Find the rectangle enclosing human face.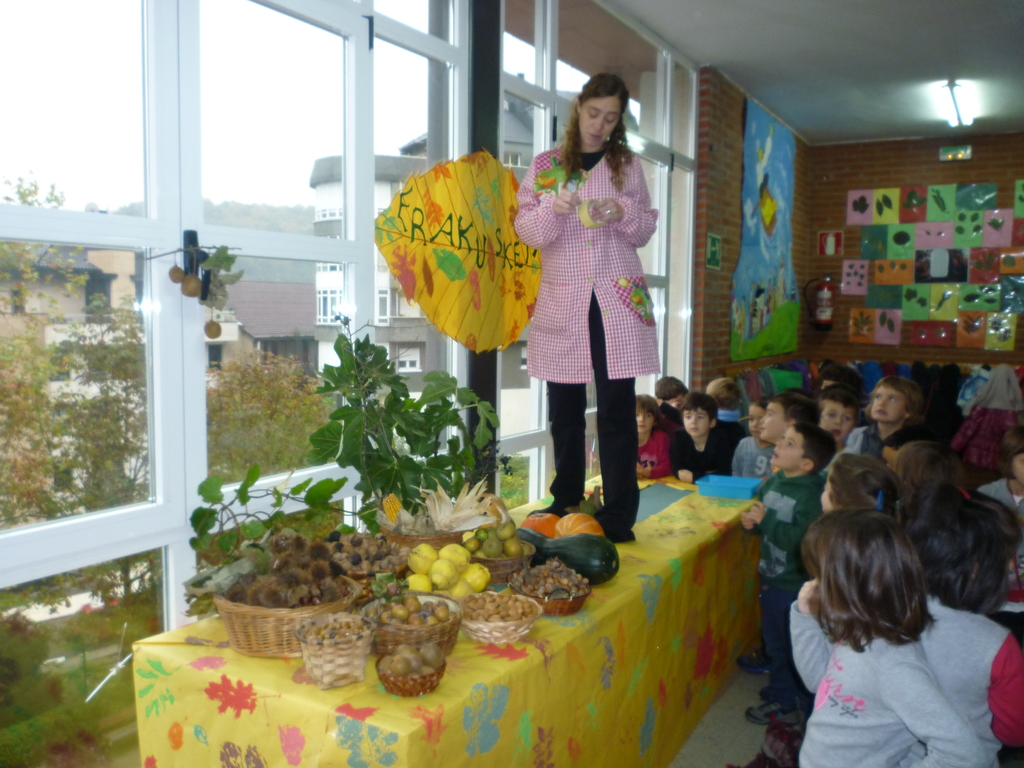
(left=747, top=406, right=762, bottom=441).
